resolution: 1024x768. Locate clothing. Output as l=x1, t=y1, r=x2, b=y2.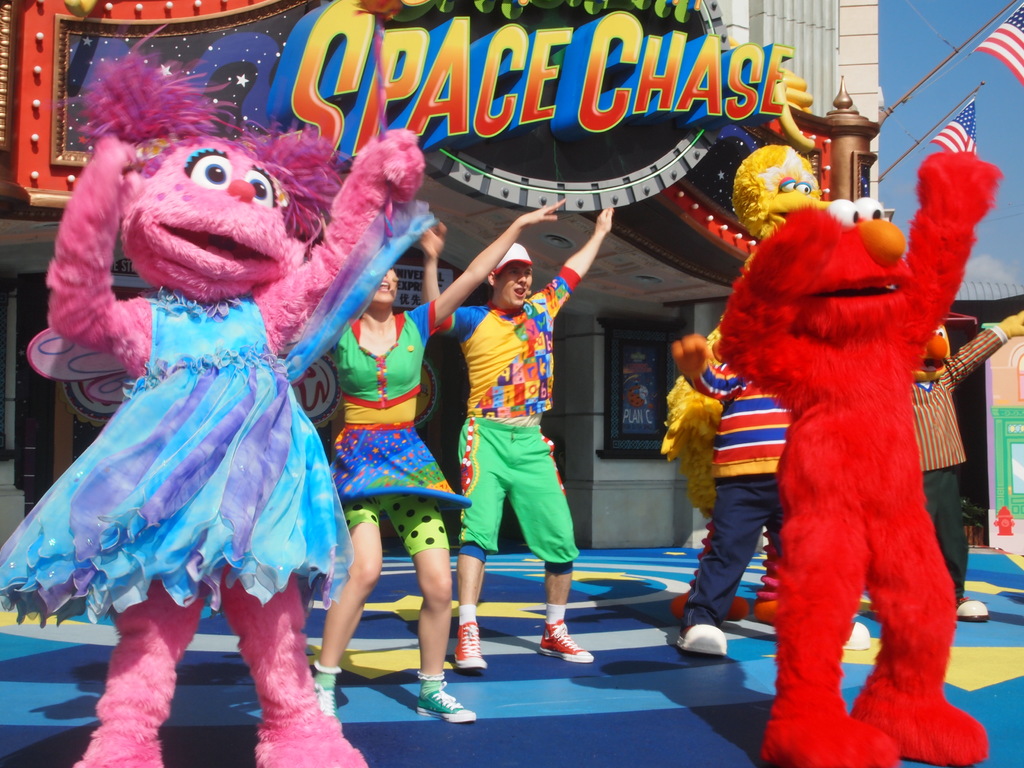
l=328, t=297, r=479, b=555.
